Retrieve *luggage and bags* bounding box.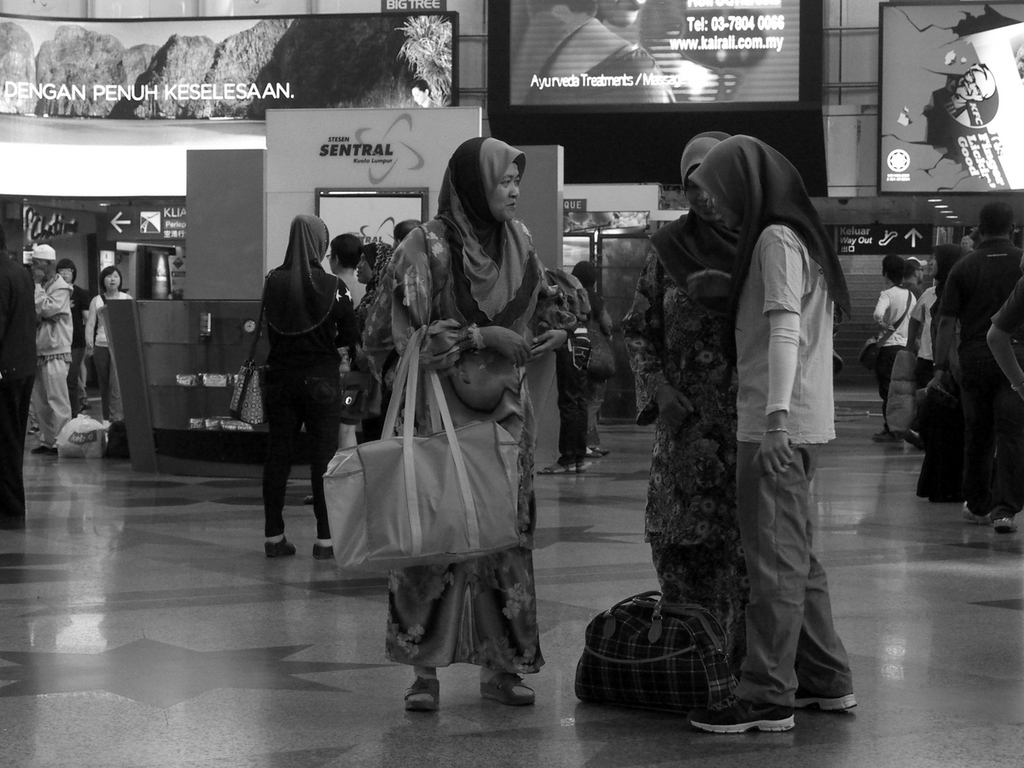
Bounding box: BBox(83, 317, 106, 368).
